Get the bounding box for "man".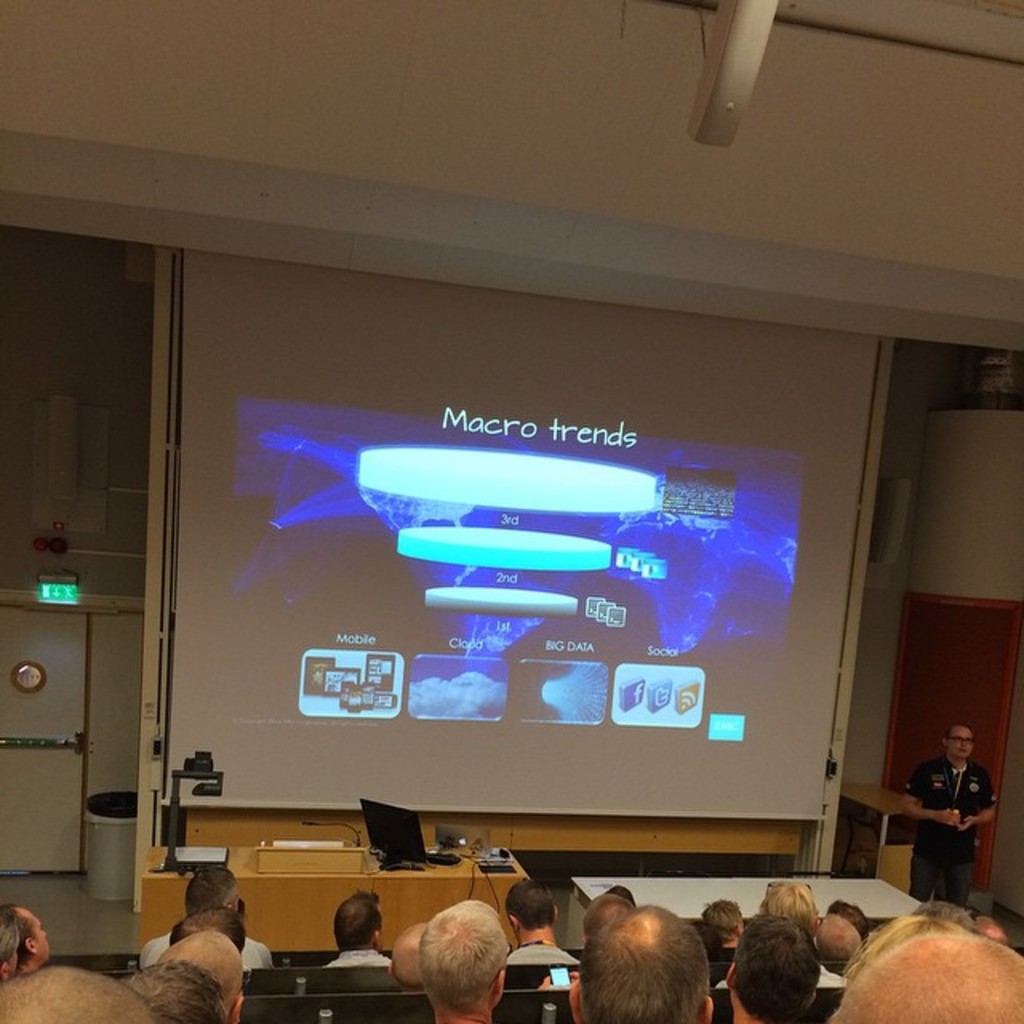
left=0, top=902, right=53, bottom=974.
